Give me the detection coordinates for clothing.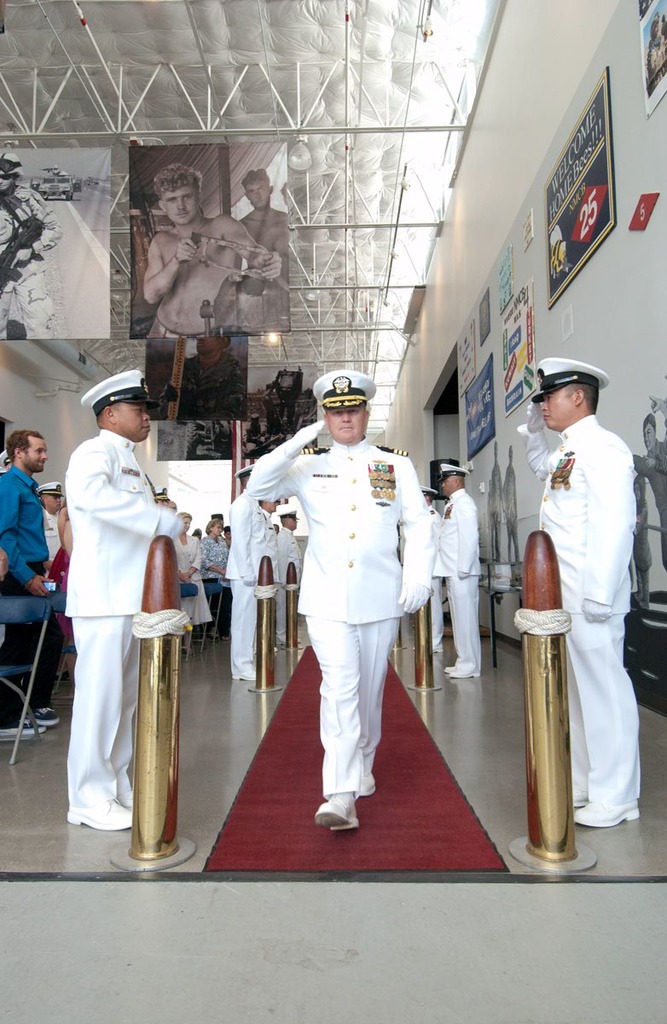
(647,33,666,91).
